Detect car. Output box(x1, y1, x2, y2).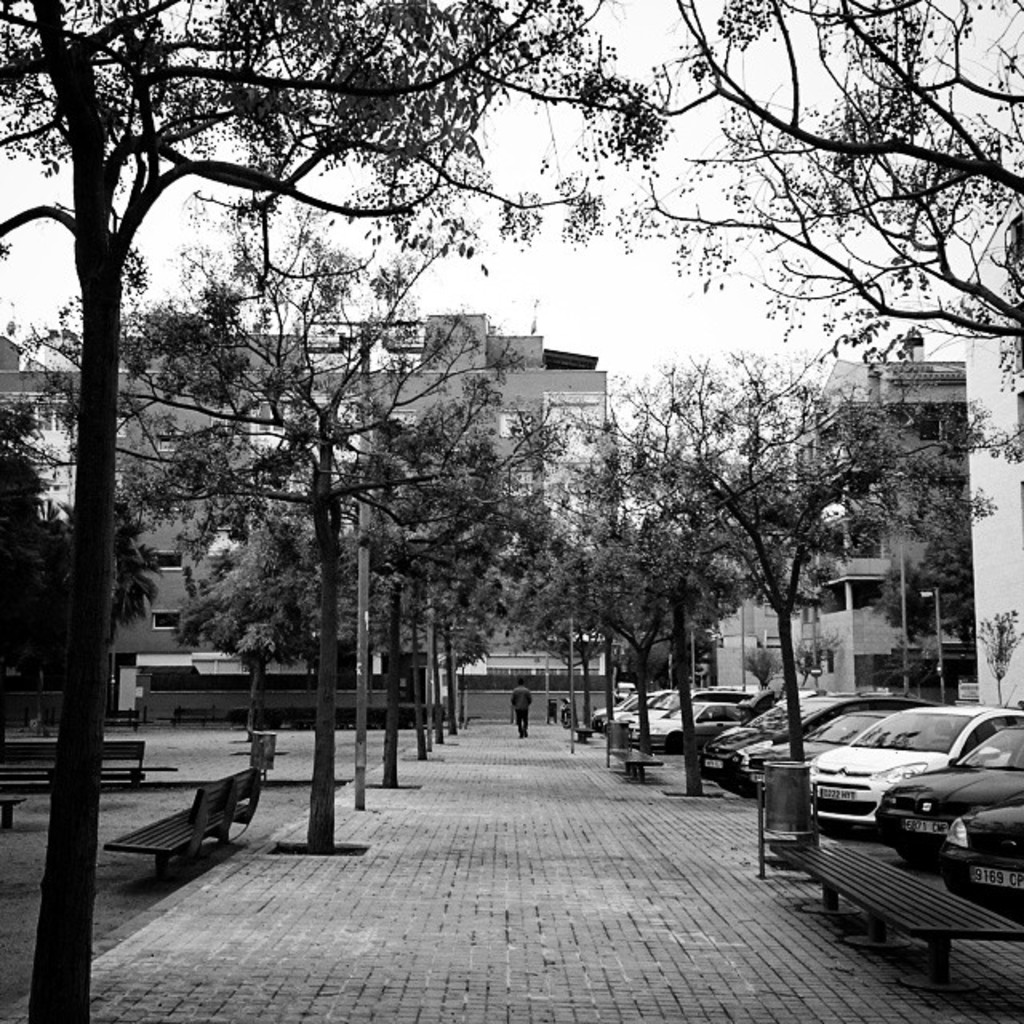
box(613, 685, 707, 746).
